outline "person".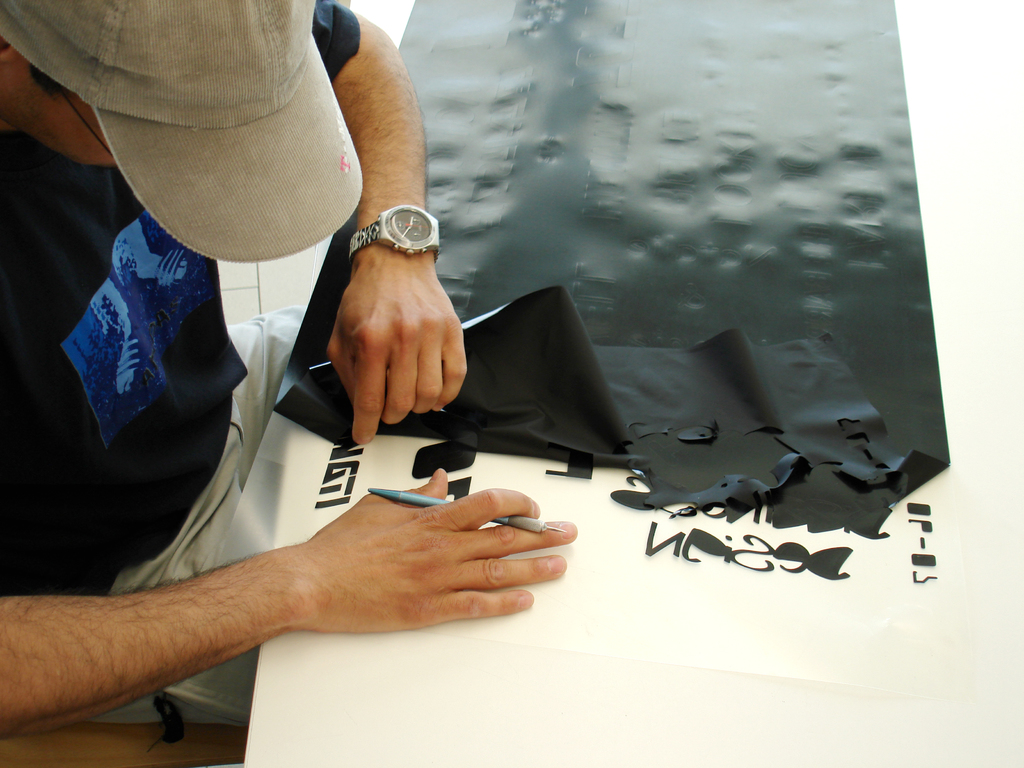
Outline: [left=0, top=0, right=577, bottom=747].
